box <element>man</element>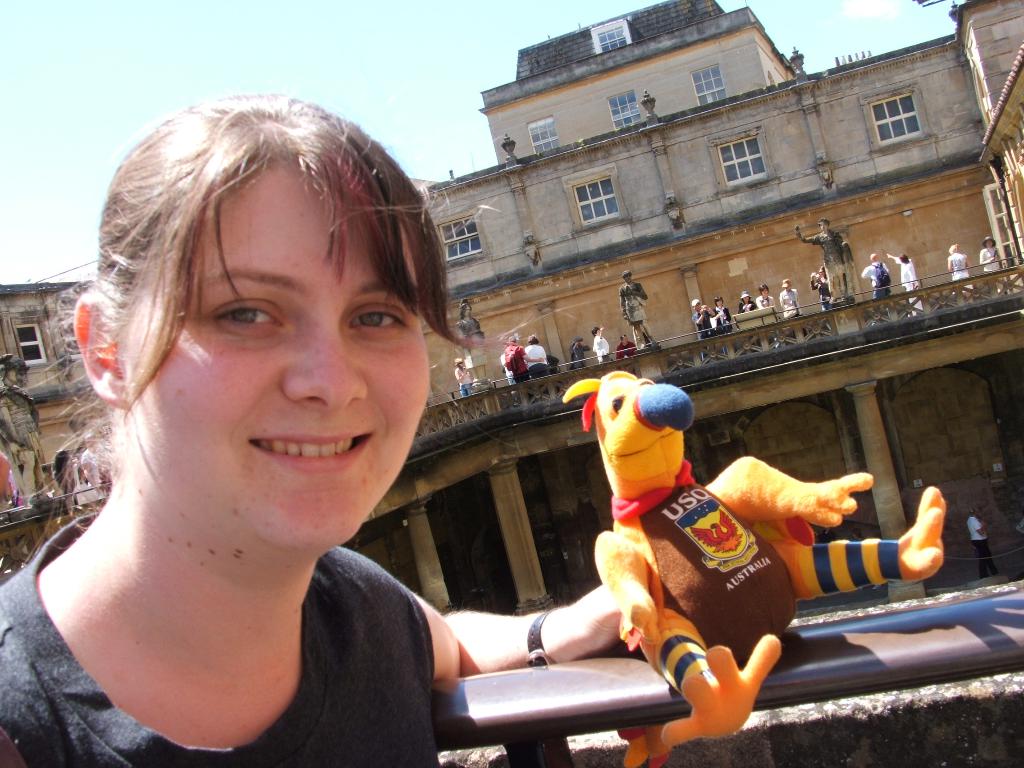
pyautogui.locateOnScreen(857, 255, 890, 296)
